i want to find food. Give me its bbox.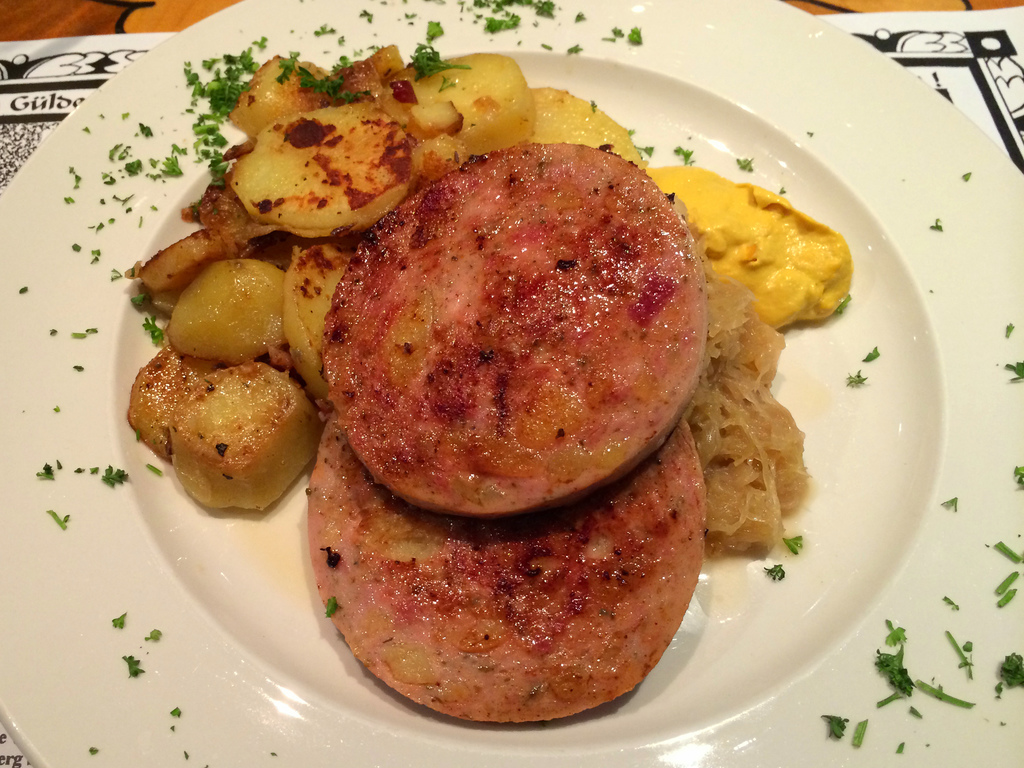
(left=874, top=618, right=916, bottom=707).
